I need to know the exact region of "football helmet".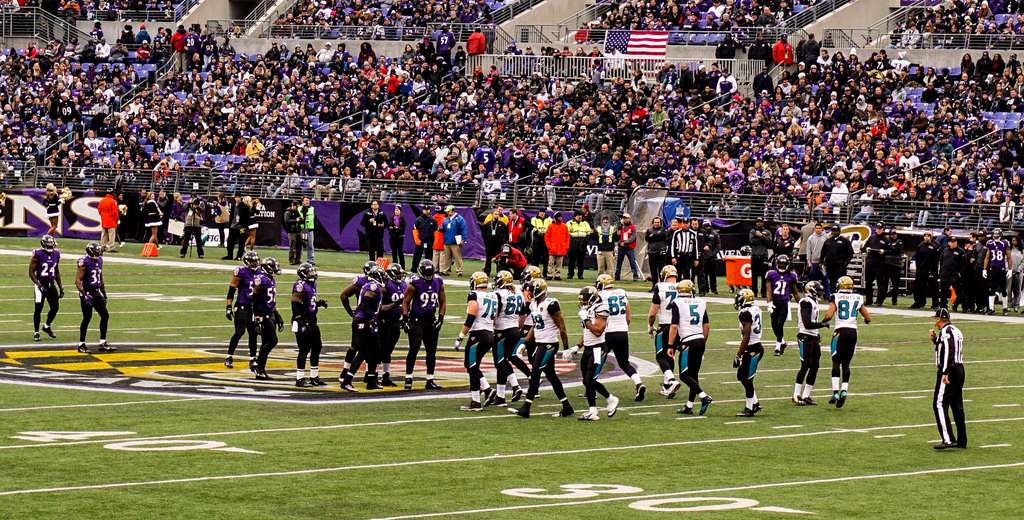
Region: left=261, top=258, right=285, bottom=276.
